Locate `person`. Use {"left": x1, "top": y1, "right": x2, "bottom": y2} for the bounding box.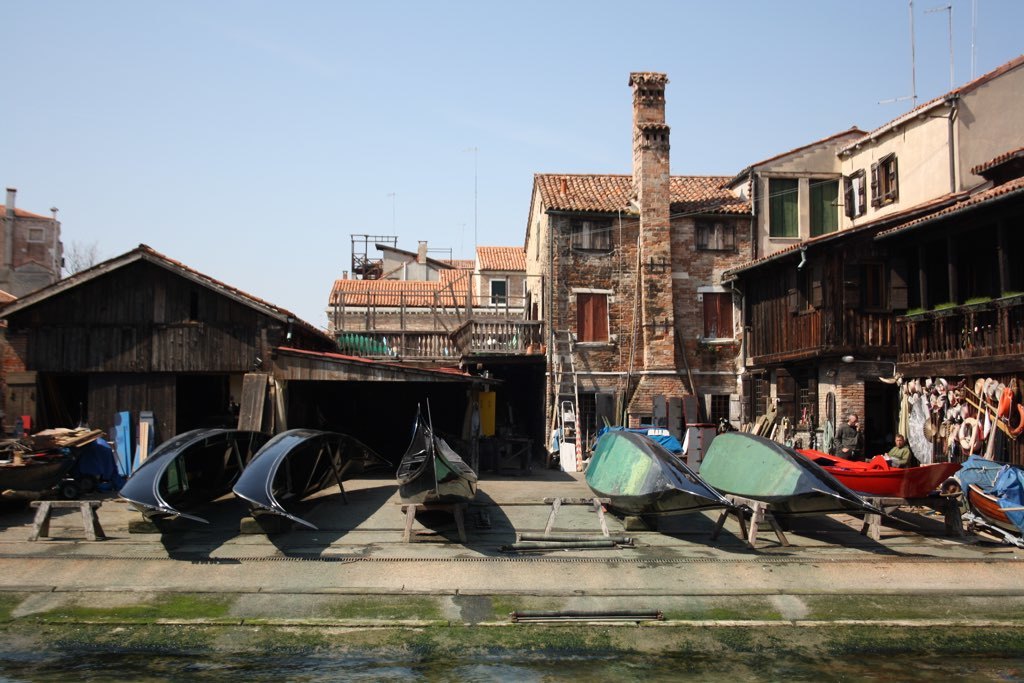
{"left": 879, "top": 433, "right": 914, "bottom": 472}.
